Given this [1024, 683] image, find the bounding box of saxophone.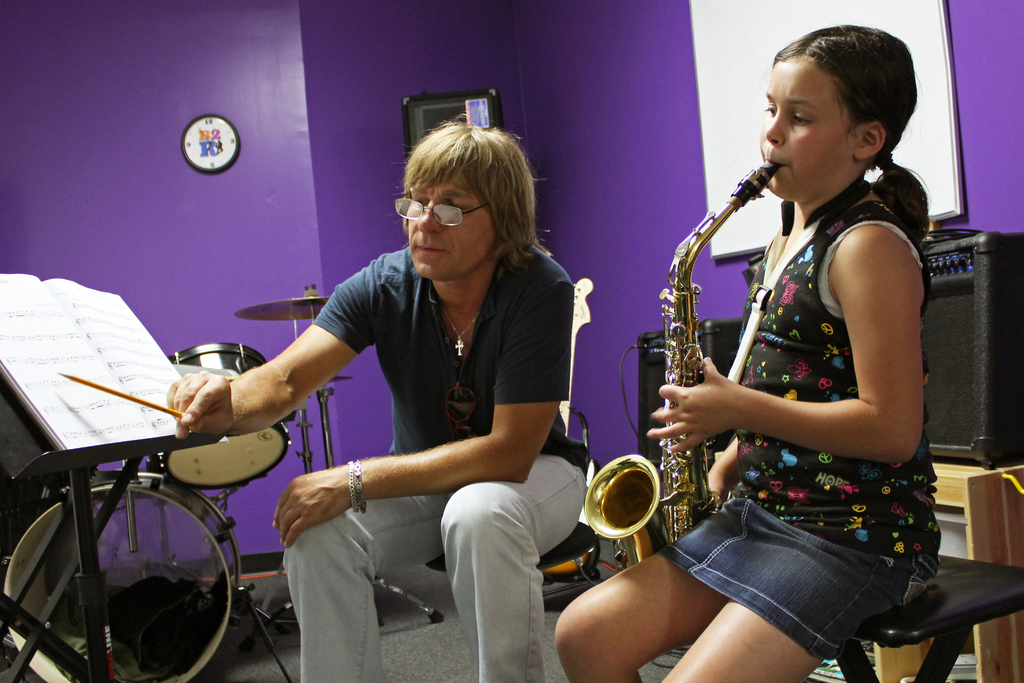
bbox=(579, 157, 783, 571).
